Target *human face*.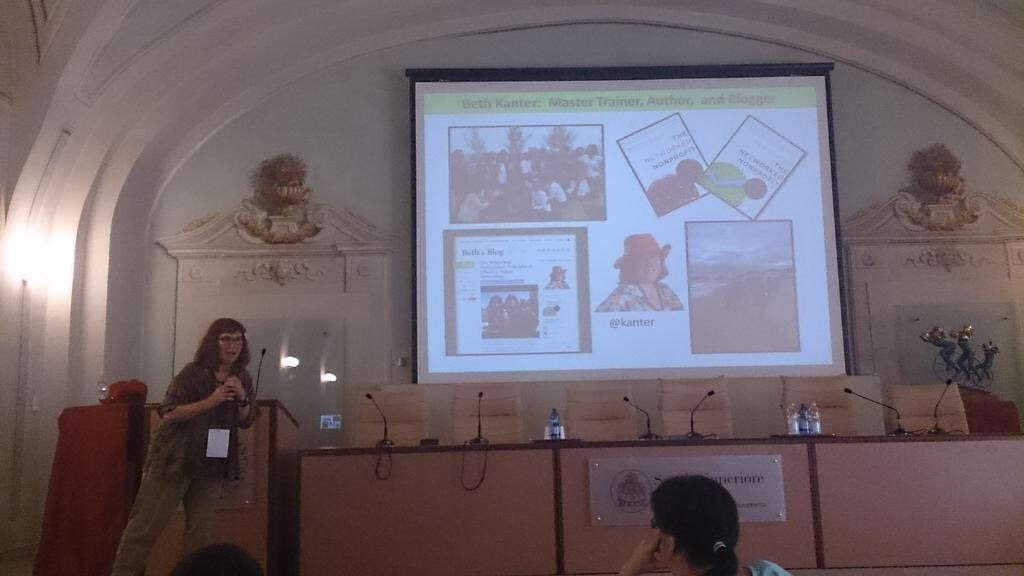
Target region: x1=634, y1=252, x2=662, y2=282.
